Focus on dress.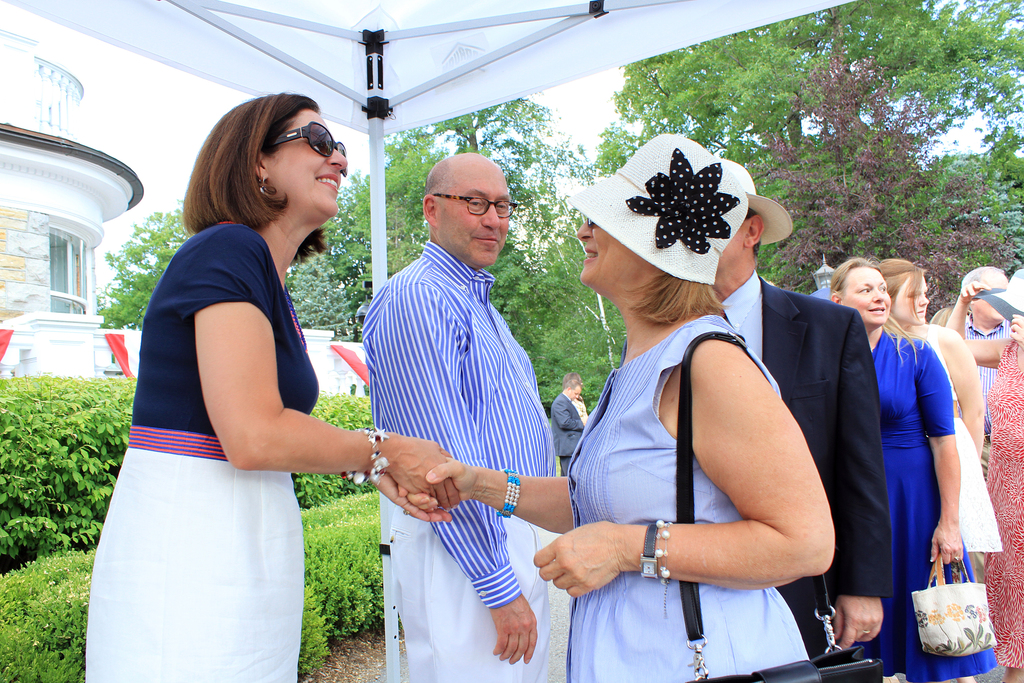
Focused at bbox=[879, 332, 1010, 568].
